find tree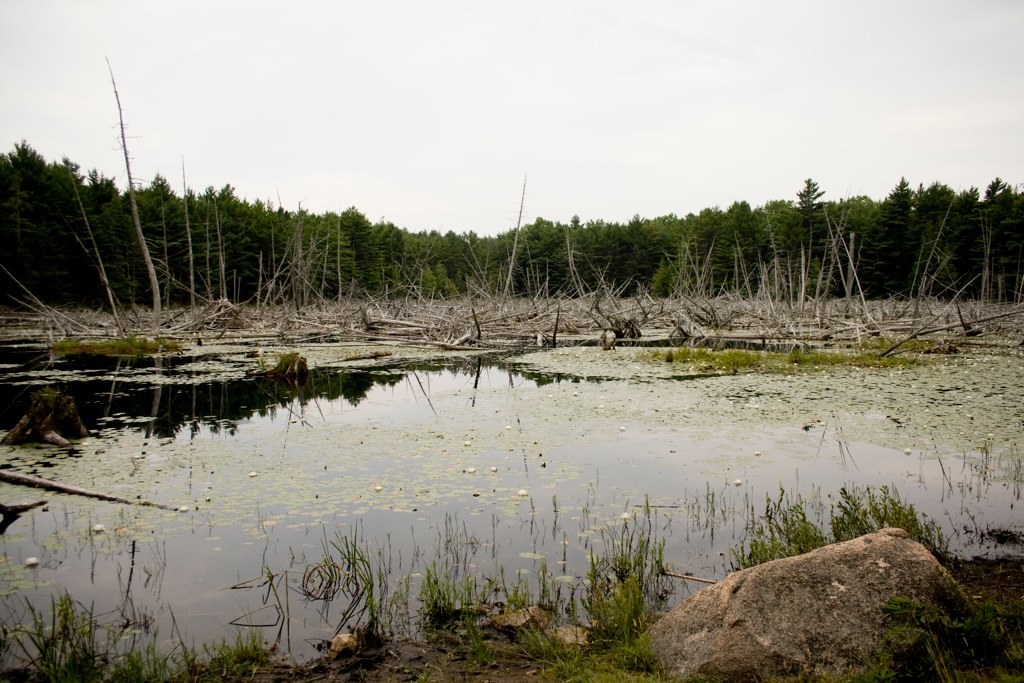
BBox(856, 155, 996, 297)
